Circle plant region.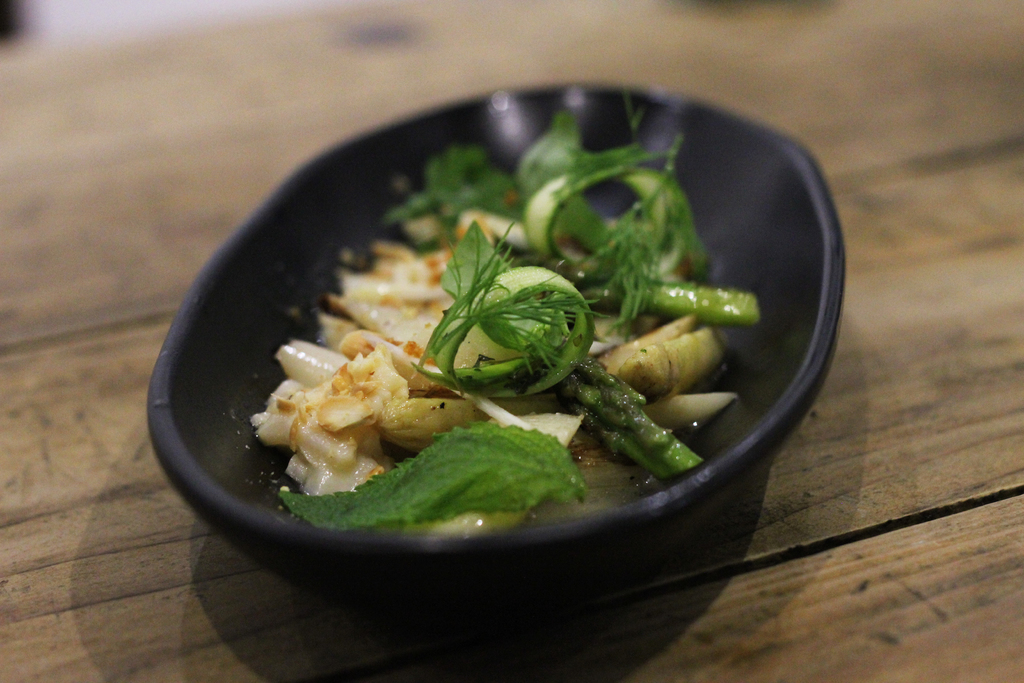
Region: 493, 112, 761, 327.
